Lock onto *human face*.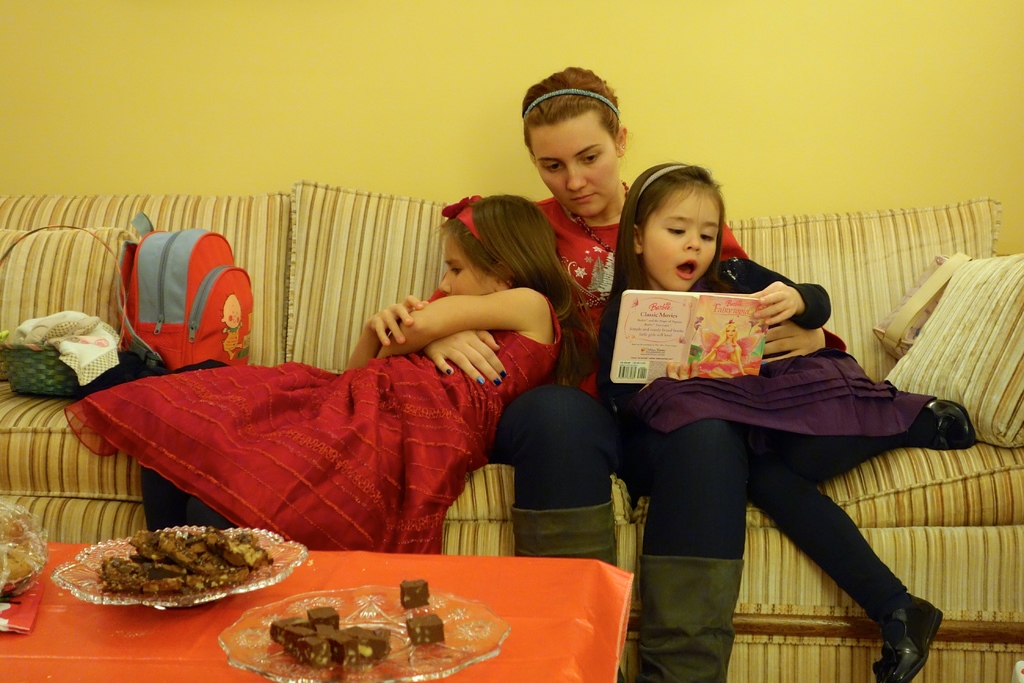
Locked: bbox=(533, 106, 623, 217).
